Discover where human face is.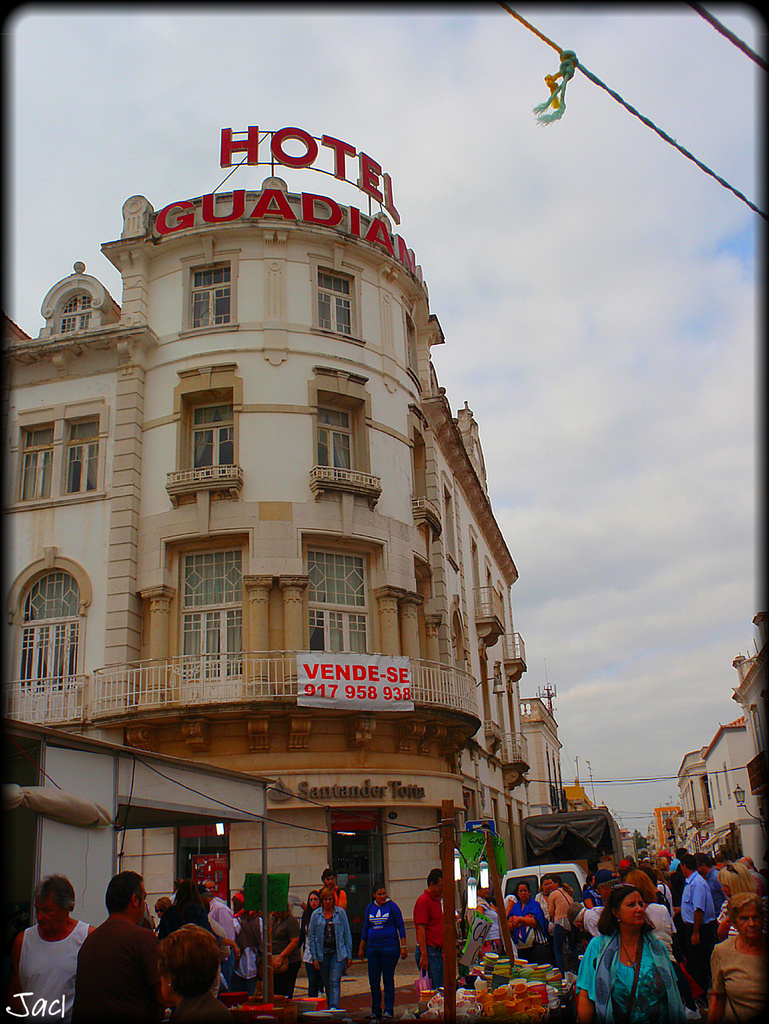
Discovered at 735, 904, 761, 935.
